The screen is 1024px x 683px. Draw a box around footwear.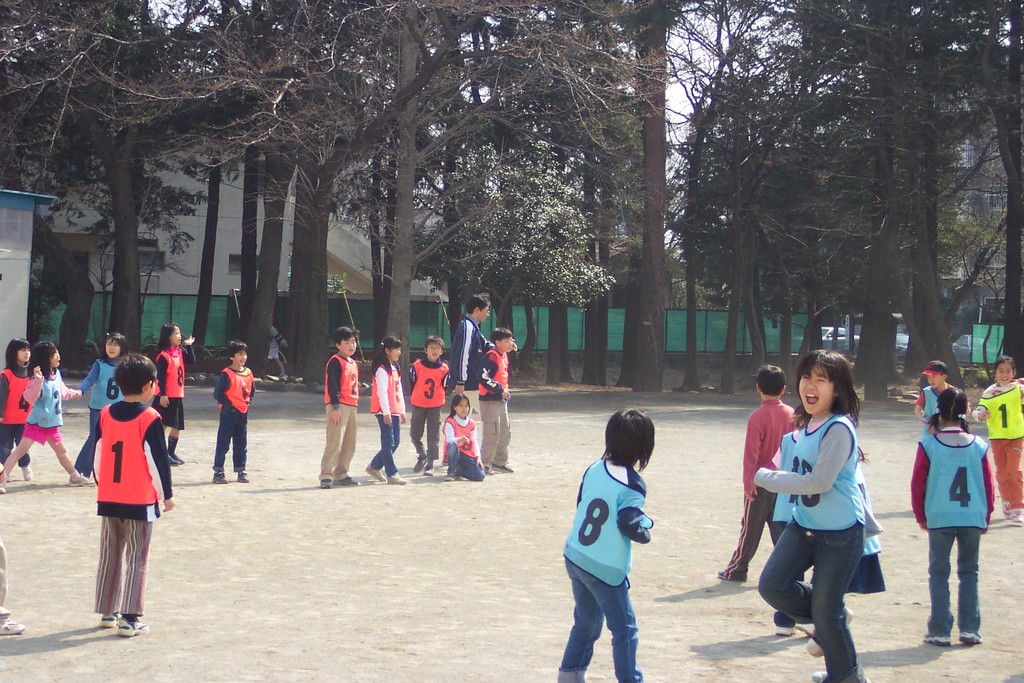
x1=415 y1=449 x2=429 y2=473.
